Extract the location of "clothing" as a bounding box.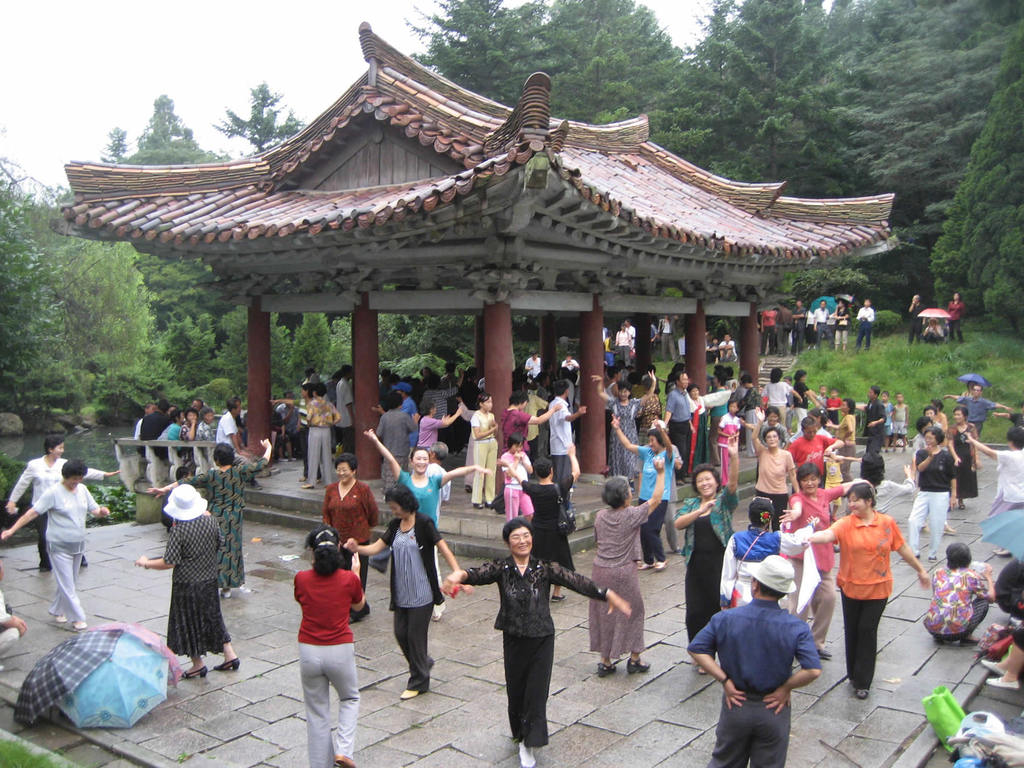
824:511:901:692.
